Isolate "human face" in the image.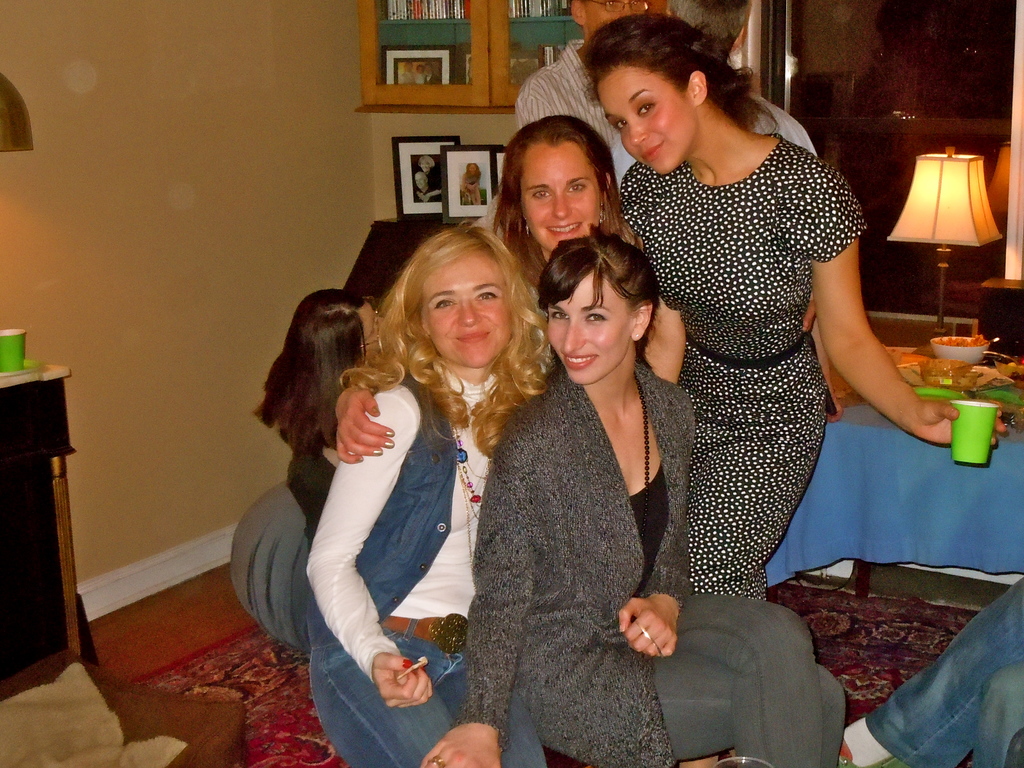
Isolated region: {"left": 425, "top": 253, "right": 517, "bottom": 367}.
